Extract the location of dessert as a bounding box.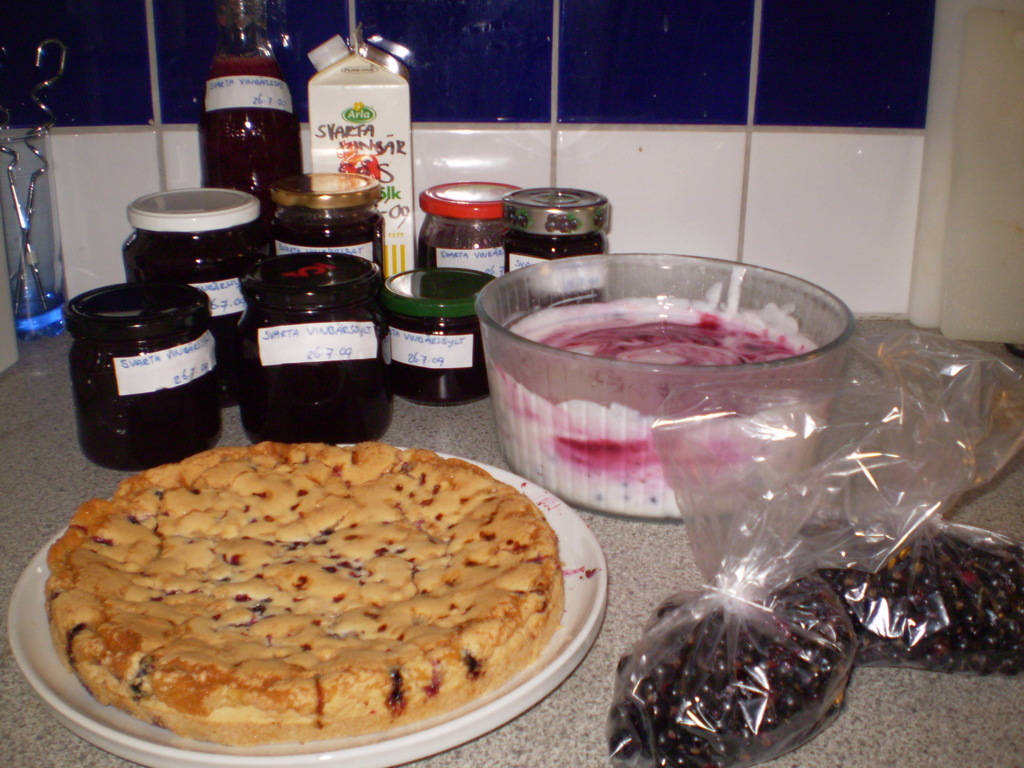
x1=501, y1=307, x2=826, y2=514.
